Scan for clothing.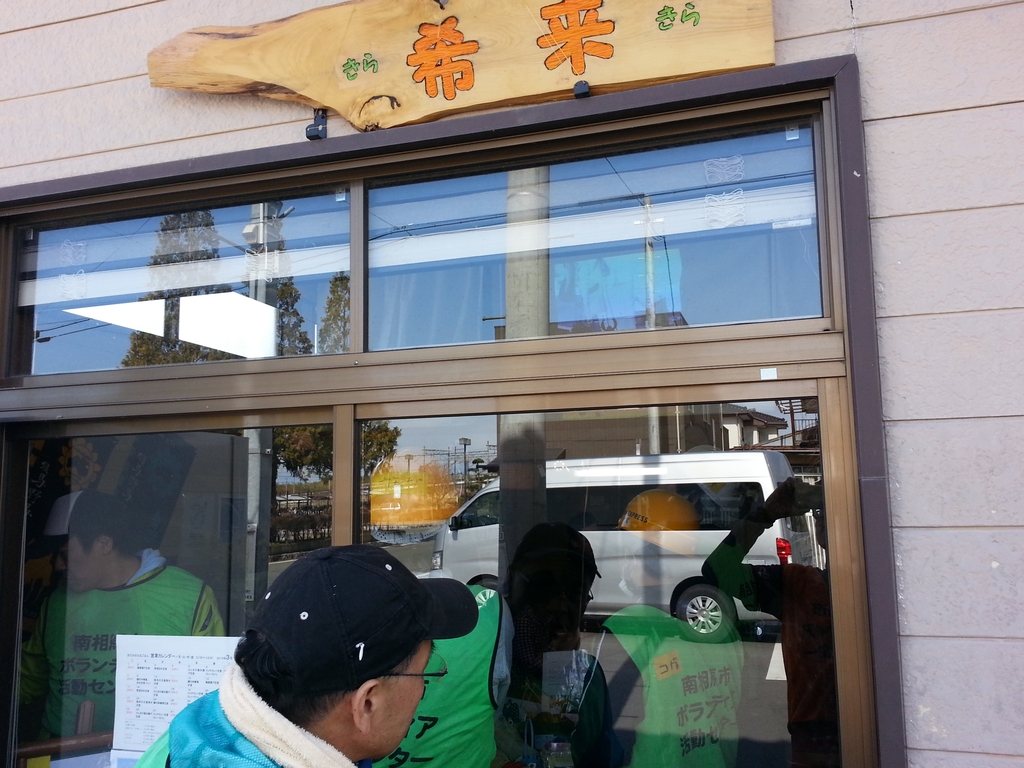
Scan result: 136/660/353/767.
